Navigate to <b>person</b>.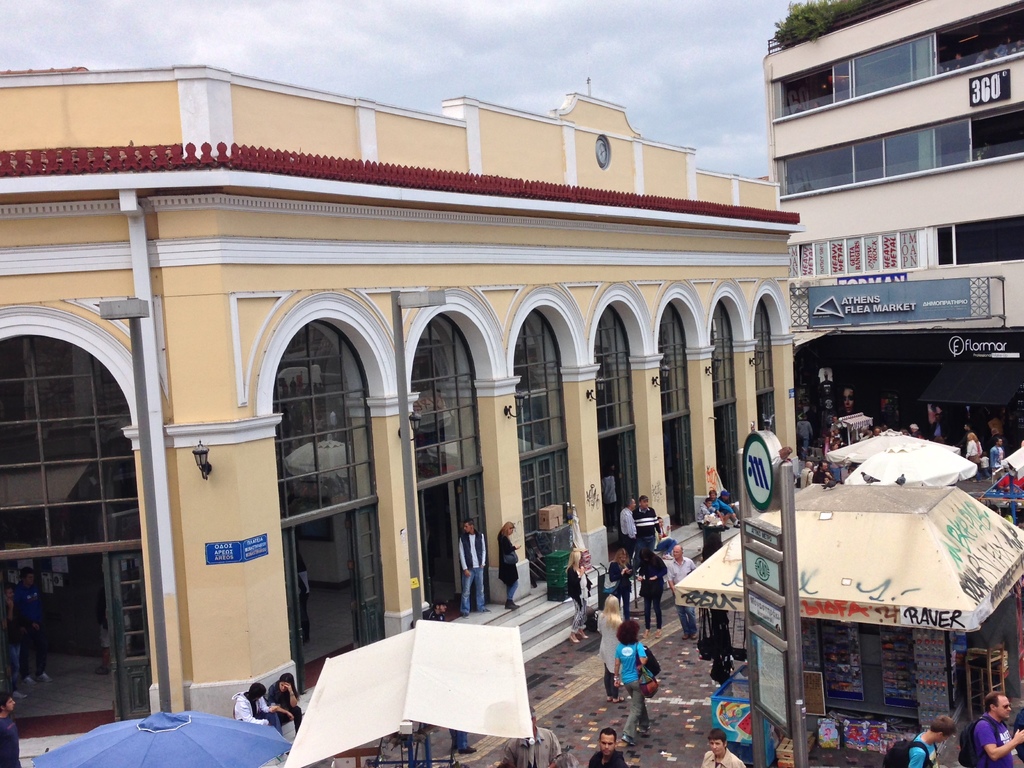
Navigation target: box(463, 520, 492, 616).
